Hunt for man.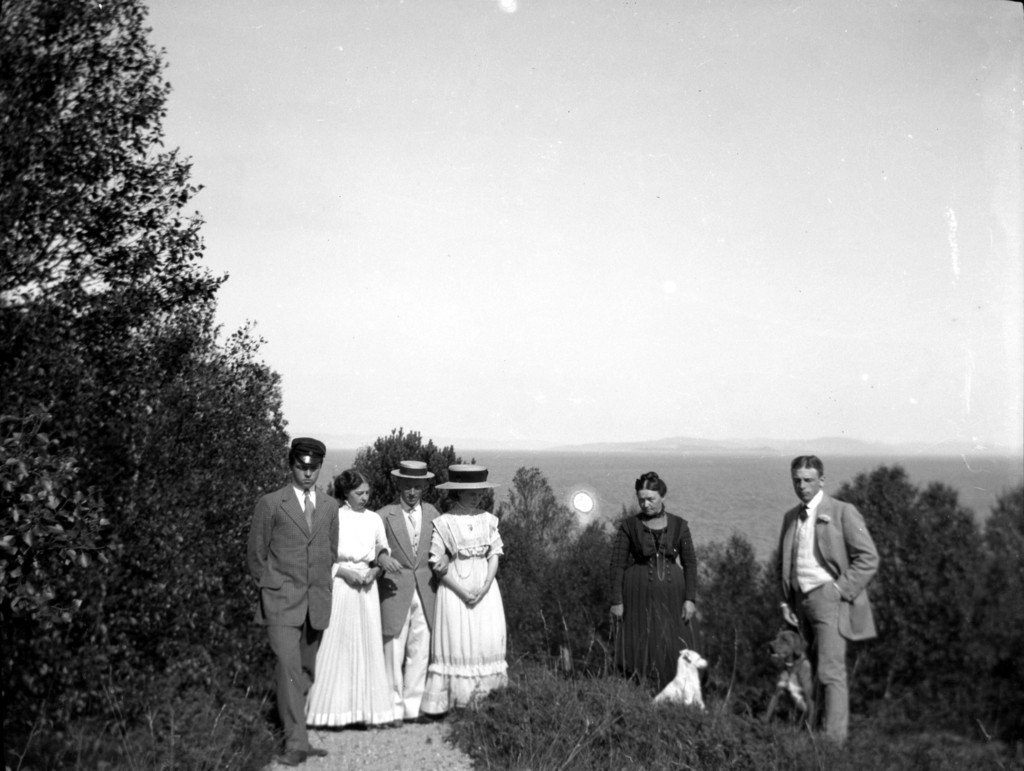
Hunted down at 246,434,340,770.
